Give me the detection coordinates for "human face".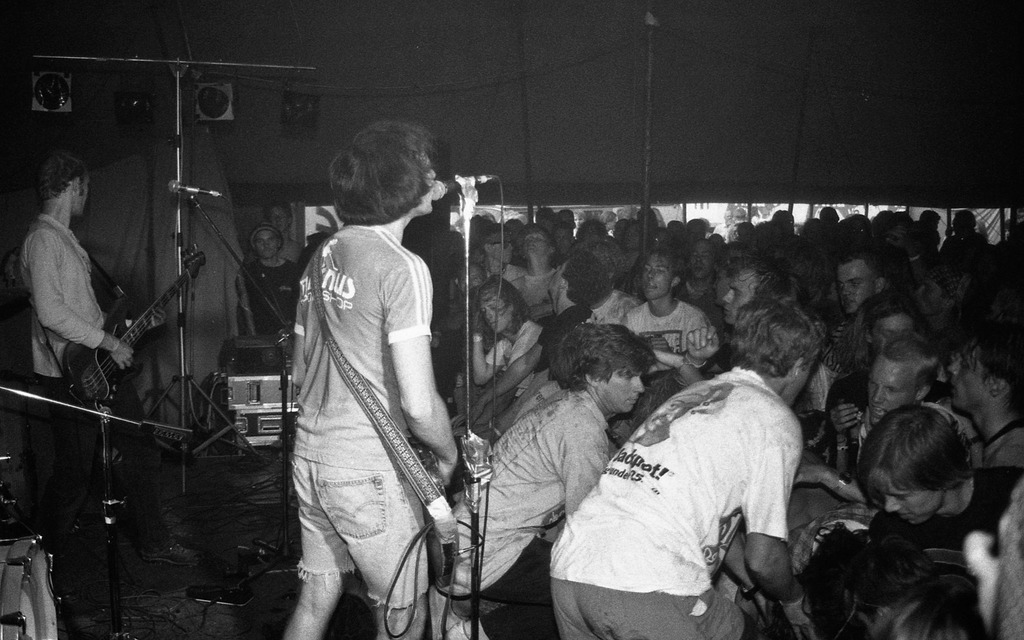
Rect(835, 261, 876, 311).
